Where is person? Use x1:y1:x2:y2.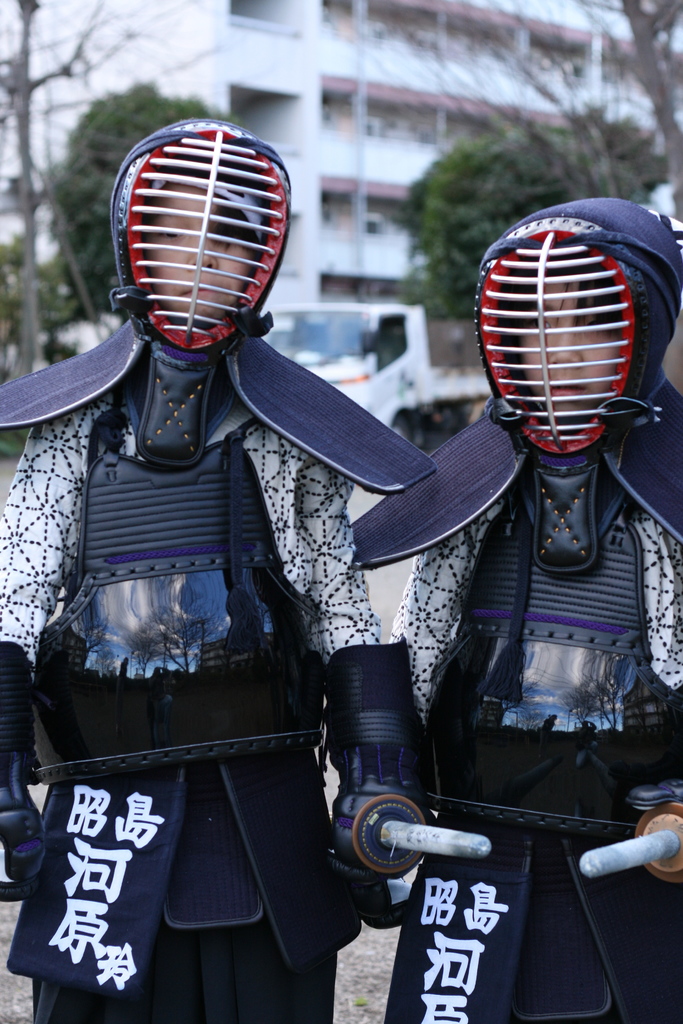
394:199:682:1023.
